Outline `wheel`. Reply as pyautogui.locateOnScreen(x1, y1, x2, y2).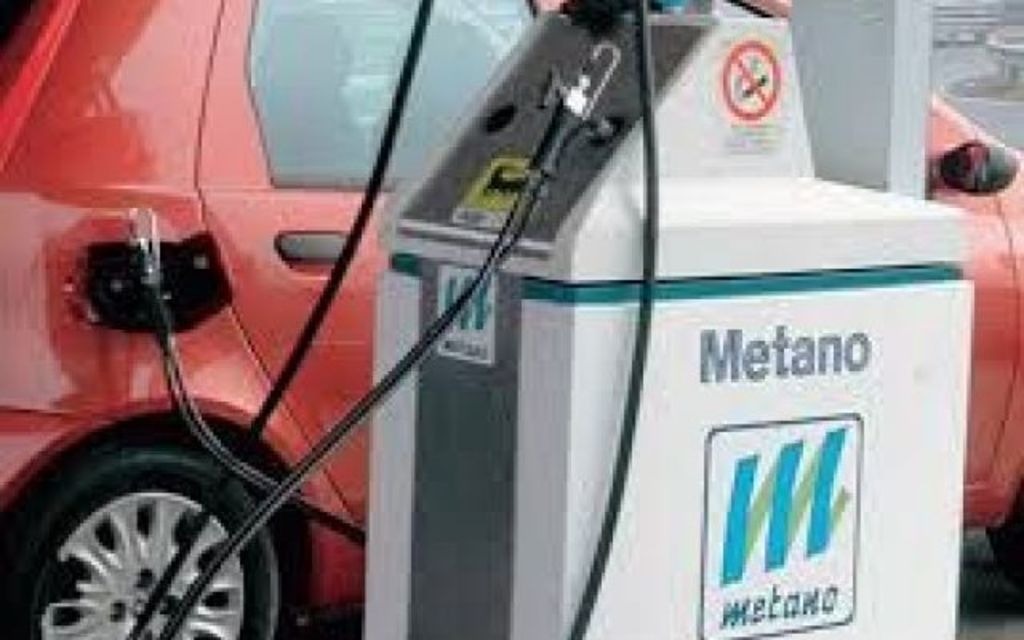
pyautogui.locateOnScreen(14, 442, 250, 626).
